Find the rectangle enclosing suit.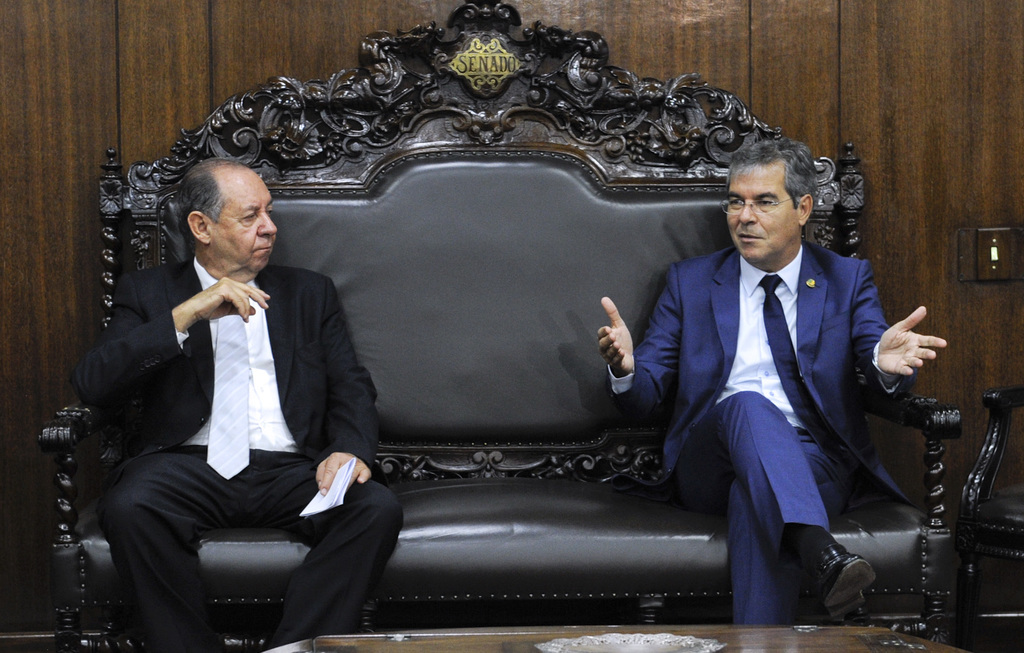
l=640, t=151, r=924, b=615.
